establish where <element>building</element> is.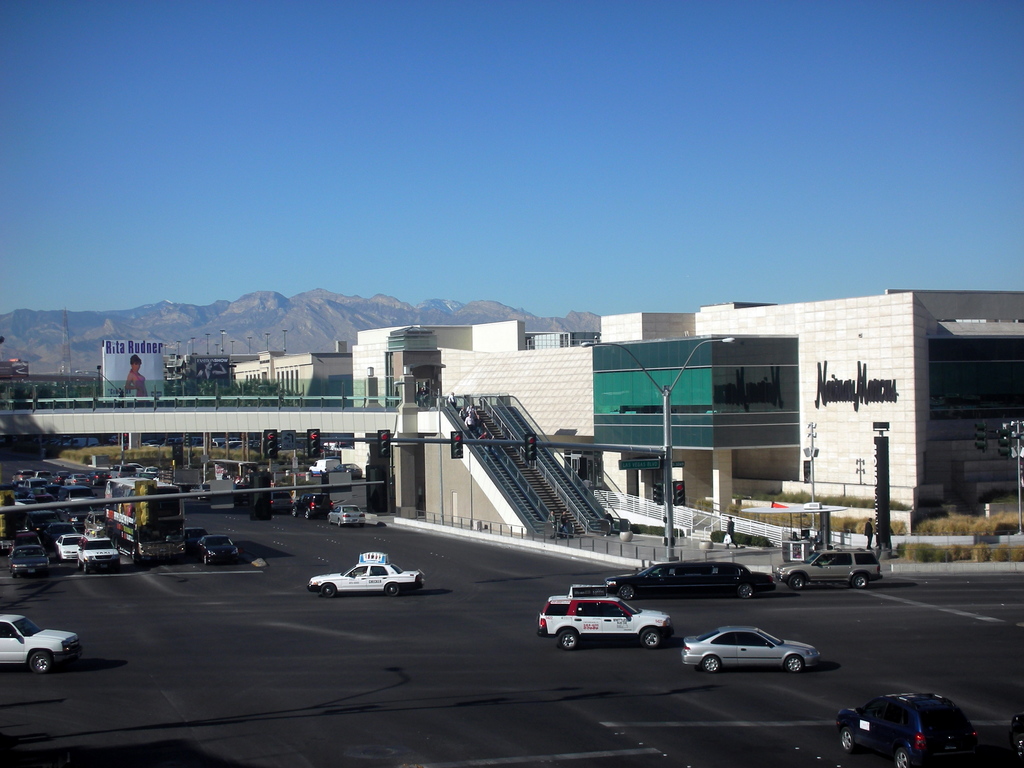
Established at 231,351,274,388.
